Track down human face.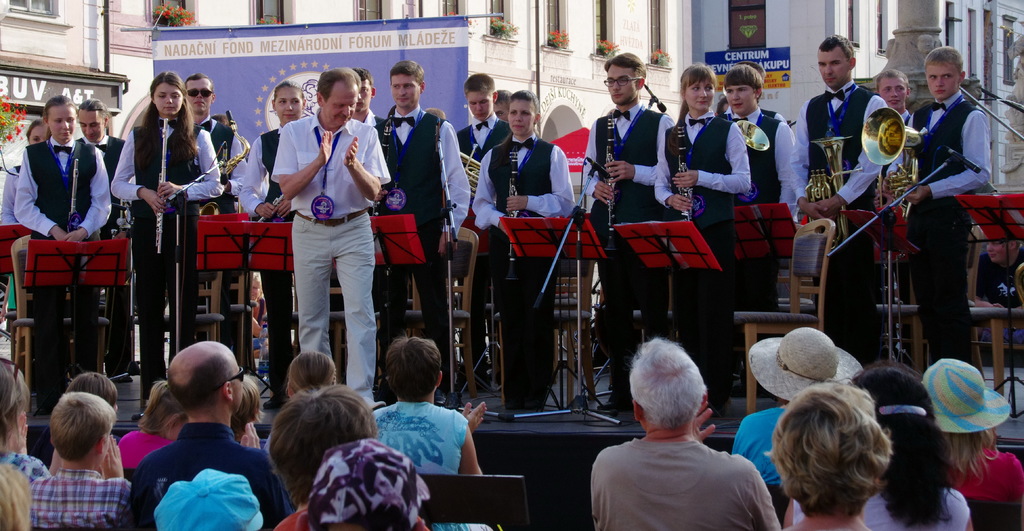
Tracked to 29:120:49:147.
